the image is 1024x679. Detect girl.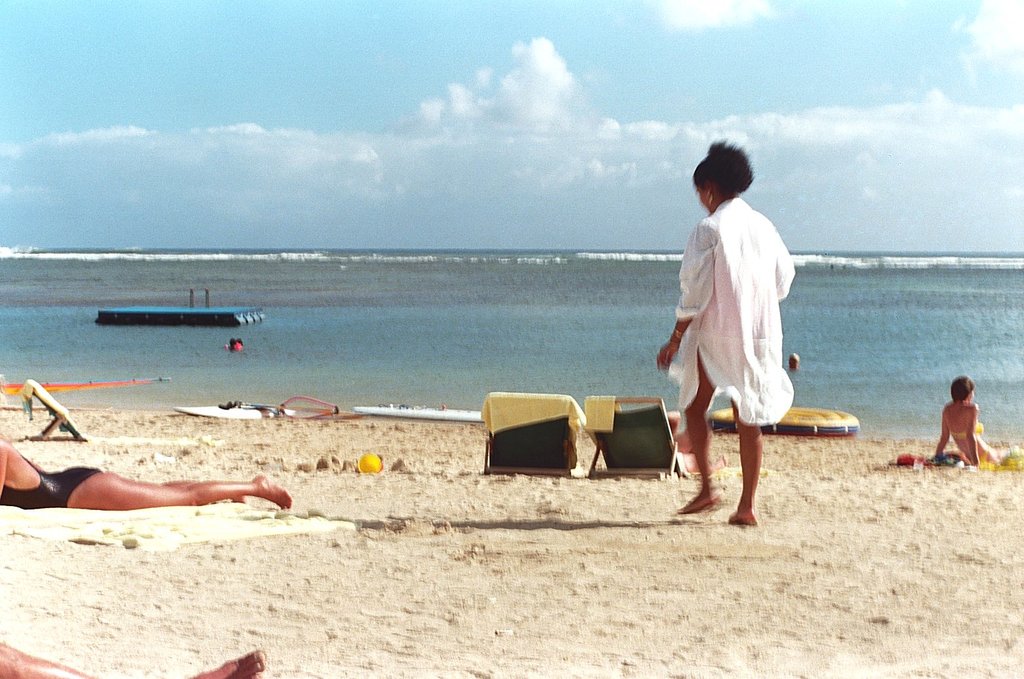
Detection: (935,369,1008,464).
